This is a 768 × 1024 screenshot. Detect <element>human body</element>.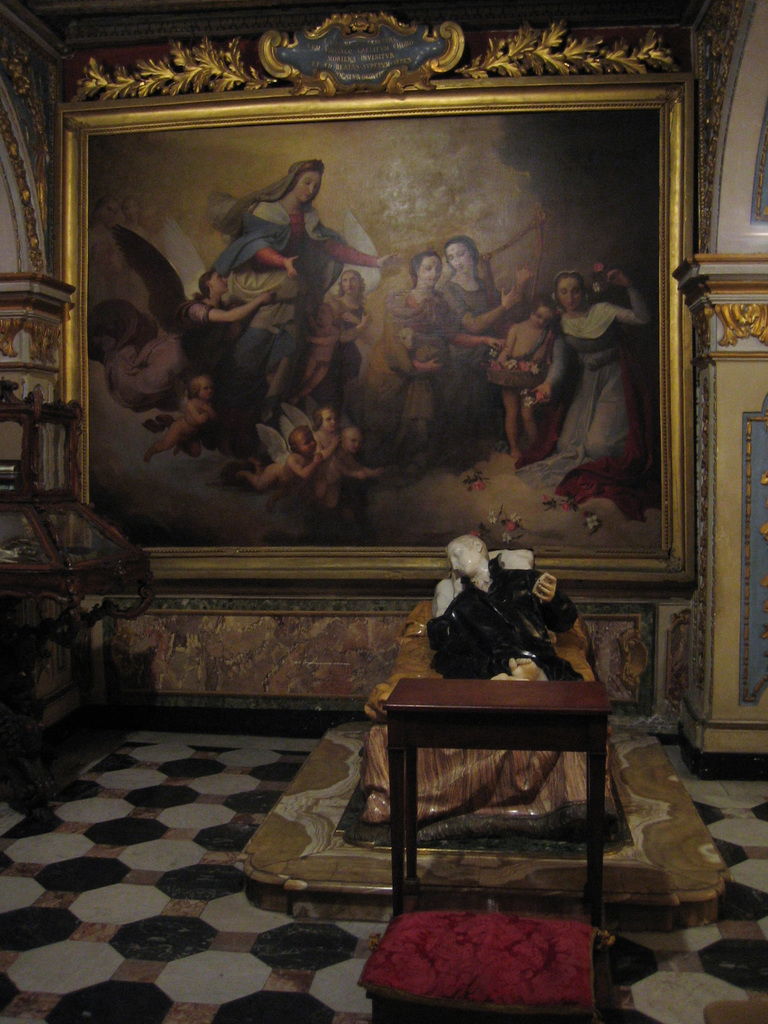
{"left": 419, "top": 556, "right": 594, "bottom": 685}.
